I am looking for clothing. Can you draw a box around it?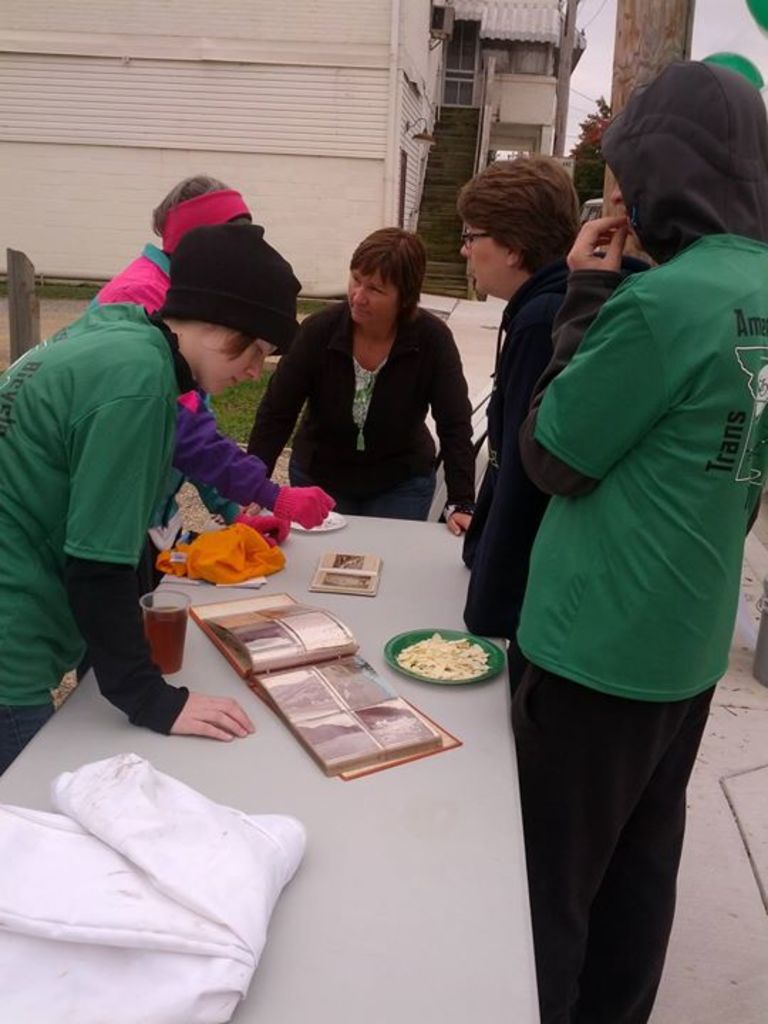
Sure, the bounding box is x1=448 y1=243 x2=569 y2=629.
